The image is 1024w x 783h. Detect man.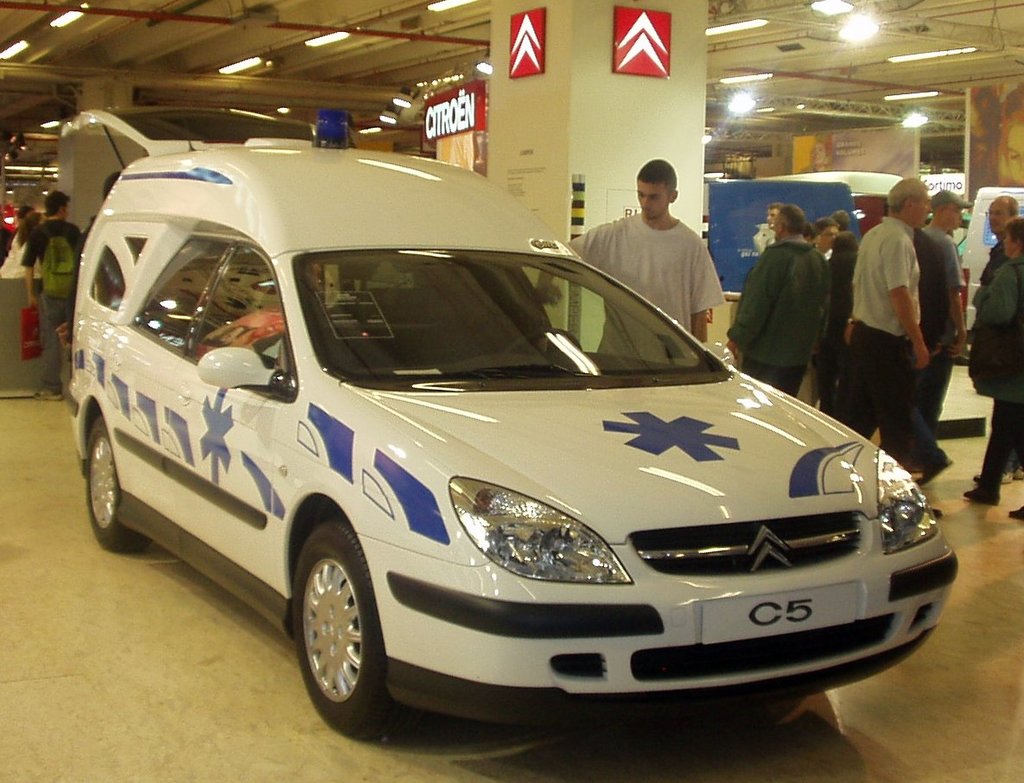
Detection: [765,203,784,227].
